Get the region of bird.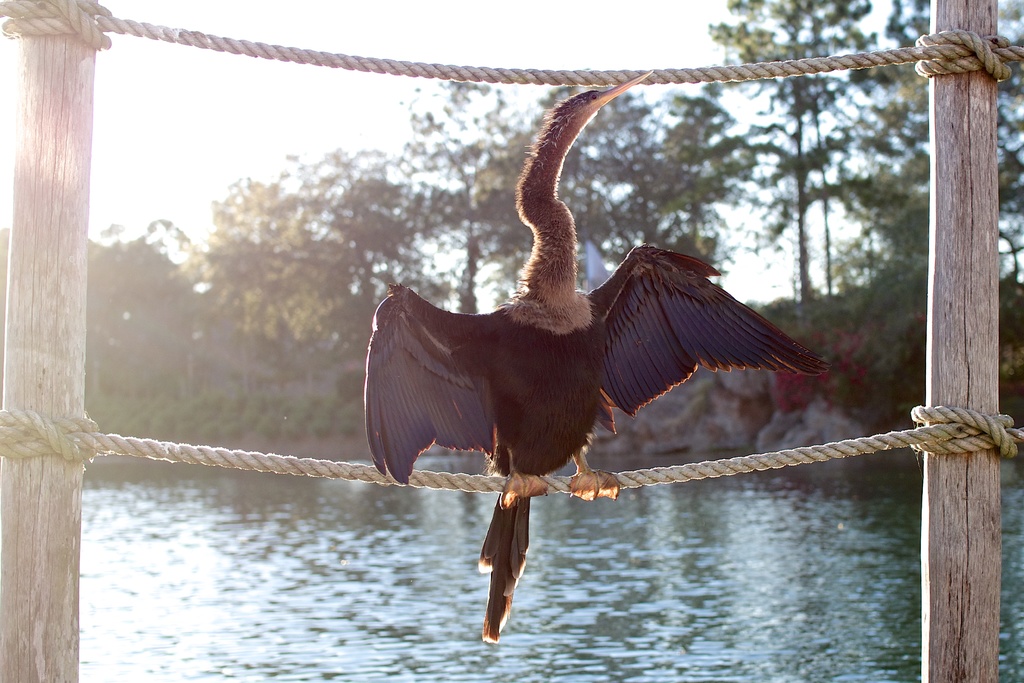
x1=371, y1=110, x2=810, y2=606.
